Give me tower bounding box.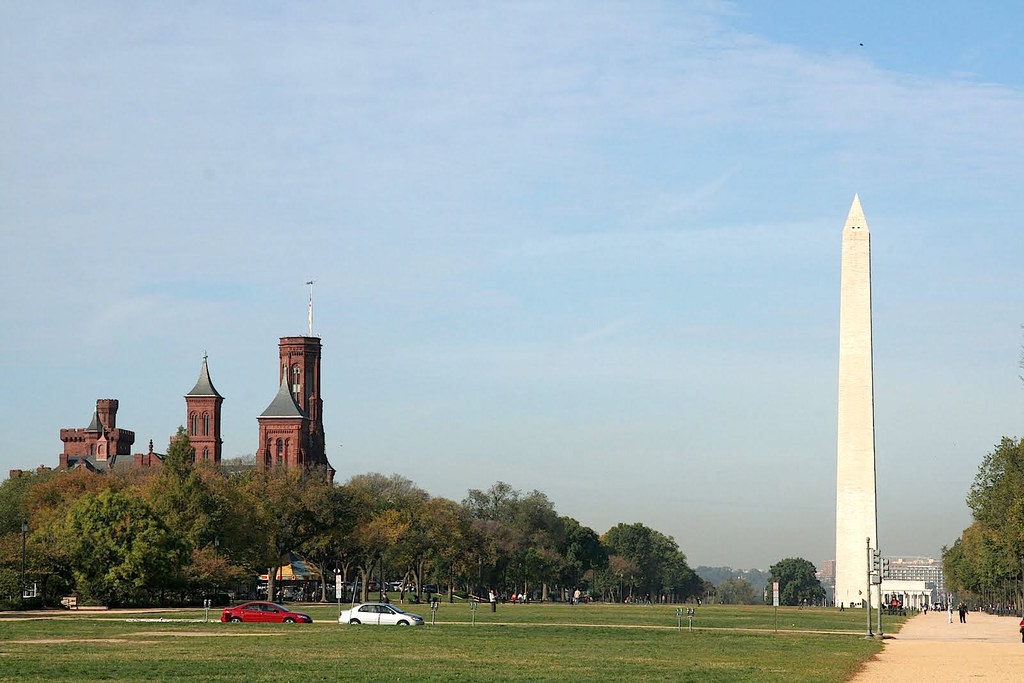
rect(84, 411, 103, 452).
